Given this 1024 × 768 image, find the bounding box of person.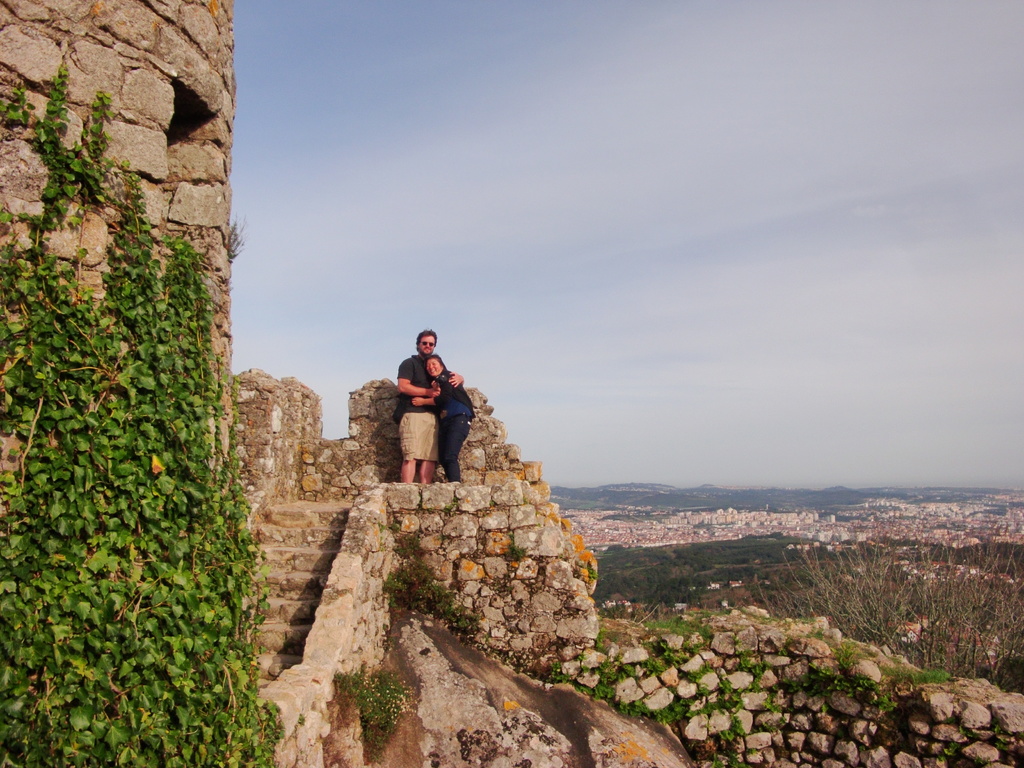
(x1=414, y1=362, x2=475, y2=477).
